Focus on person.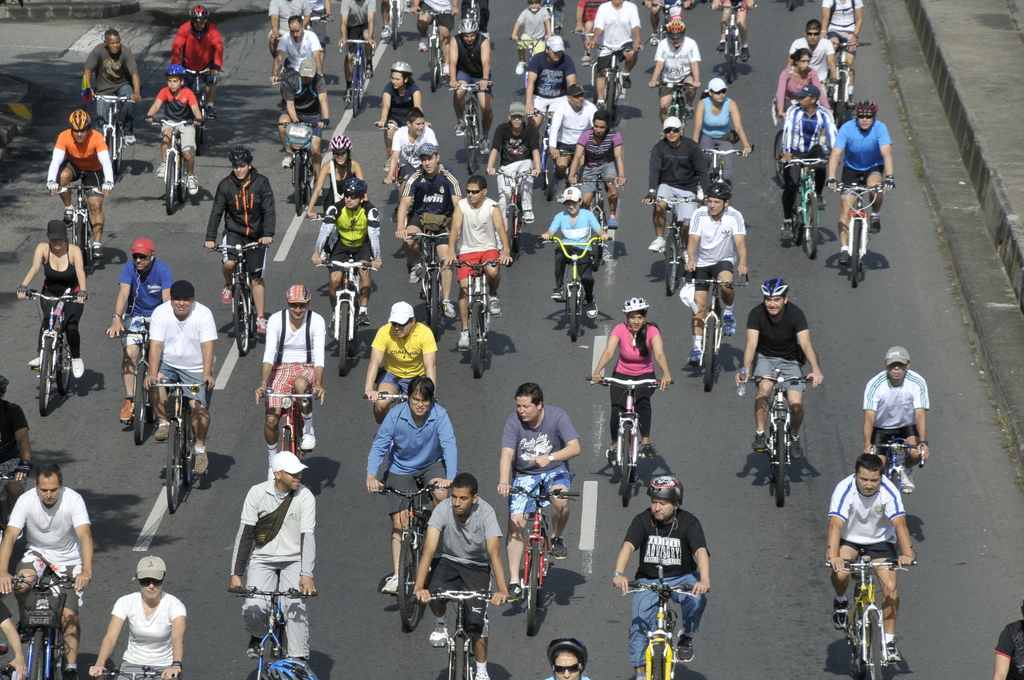
Focused at detection(641, 0, 702, 53).
